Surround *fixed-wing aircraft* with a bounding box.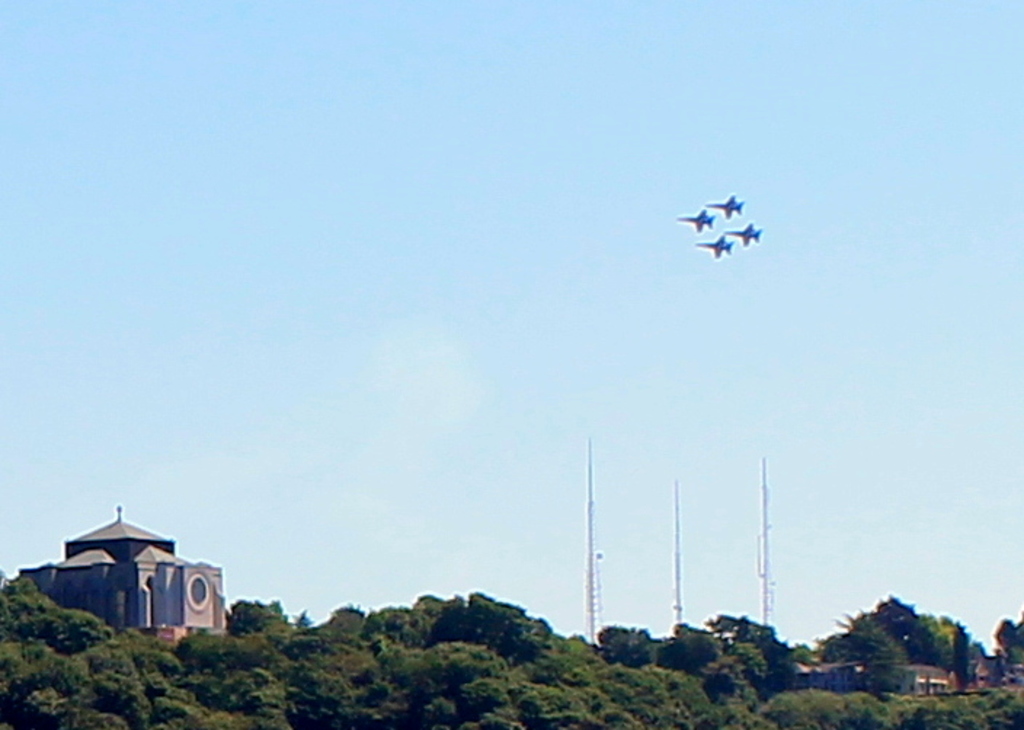
(x1=730, y1=221, x2=759, y2=236).
